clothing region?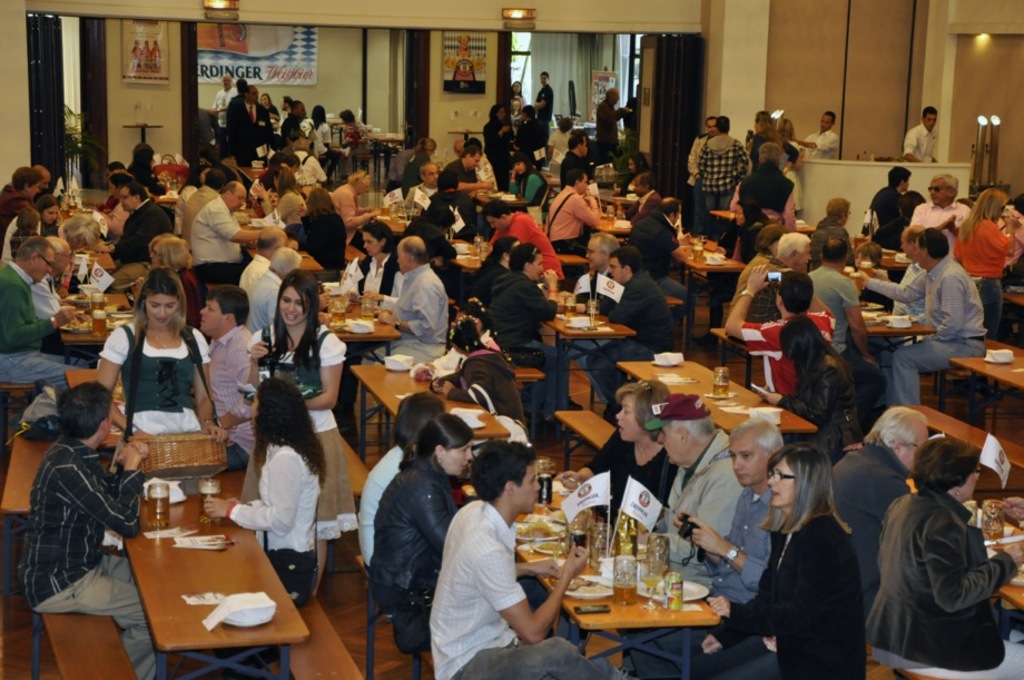
[x1=309, y1=120, x2=345, y2=174]
